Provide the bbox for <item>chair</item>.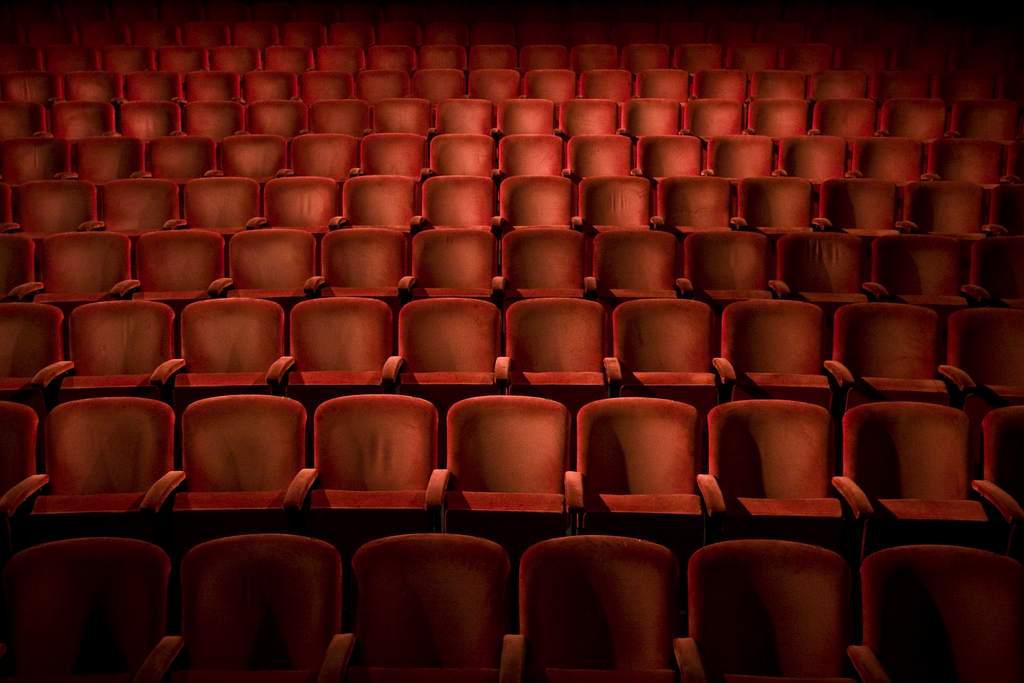
box(632, 135, 705, 181).
